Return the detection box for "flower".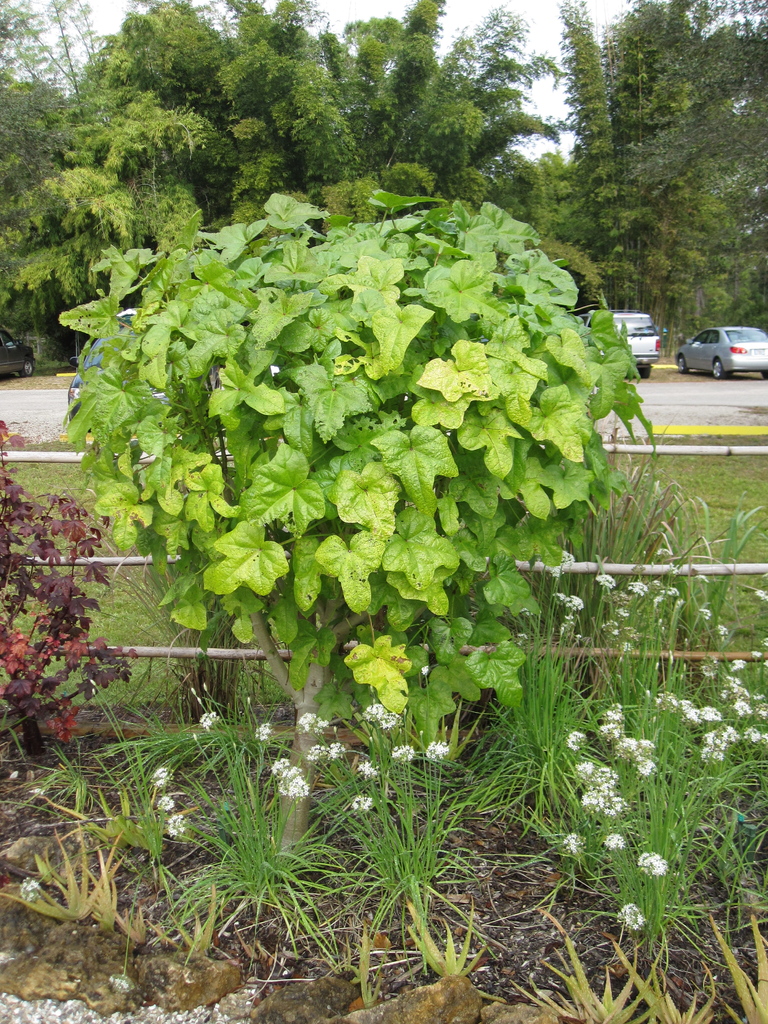
crop(618, 907, 646, 927).
